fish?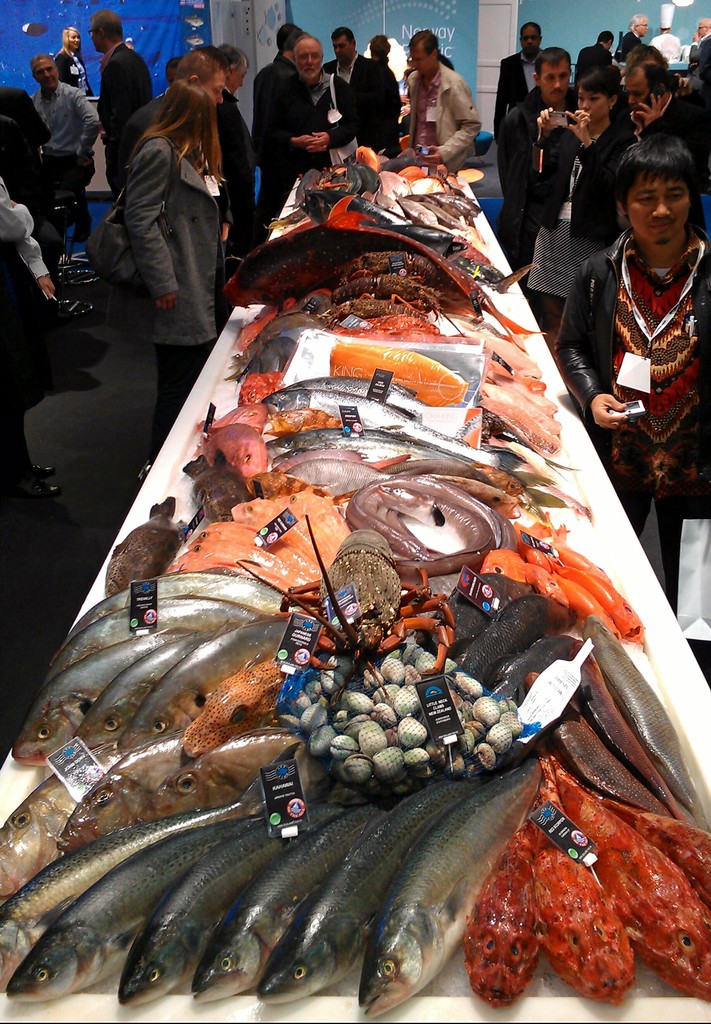
<bbox>334, 310, 437, 333</bbox>
